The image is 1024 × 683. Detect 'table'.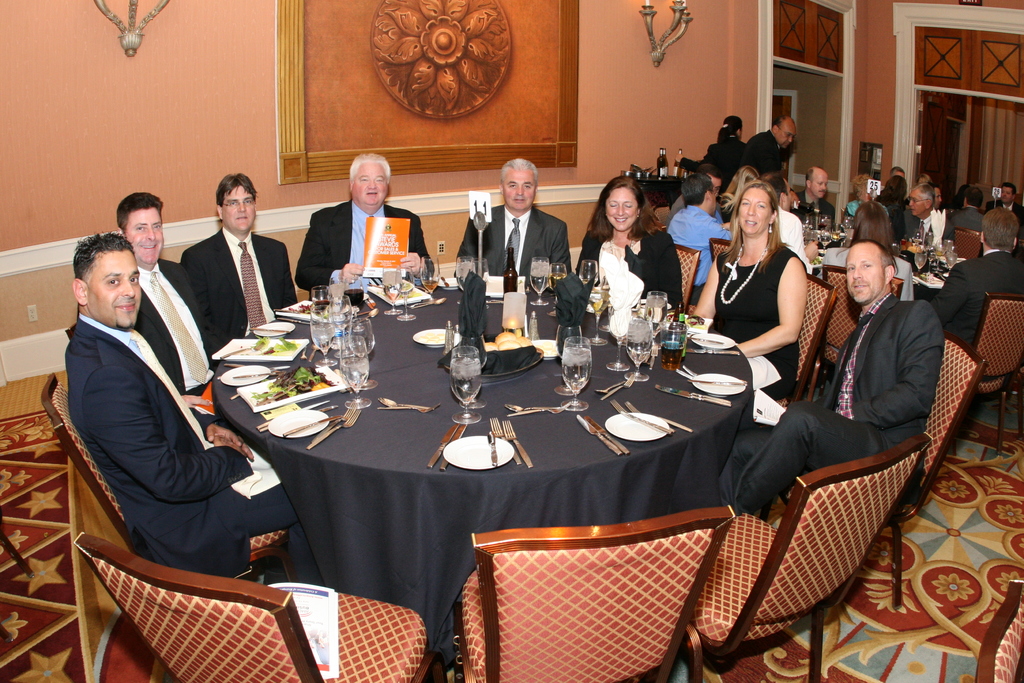
Detection: (left=196, top=297, right=698, bottom=655).
